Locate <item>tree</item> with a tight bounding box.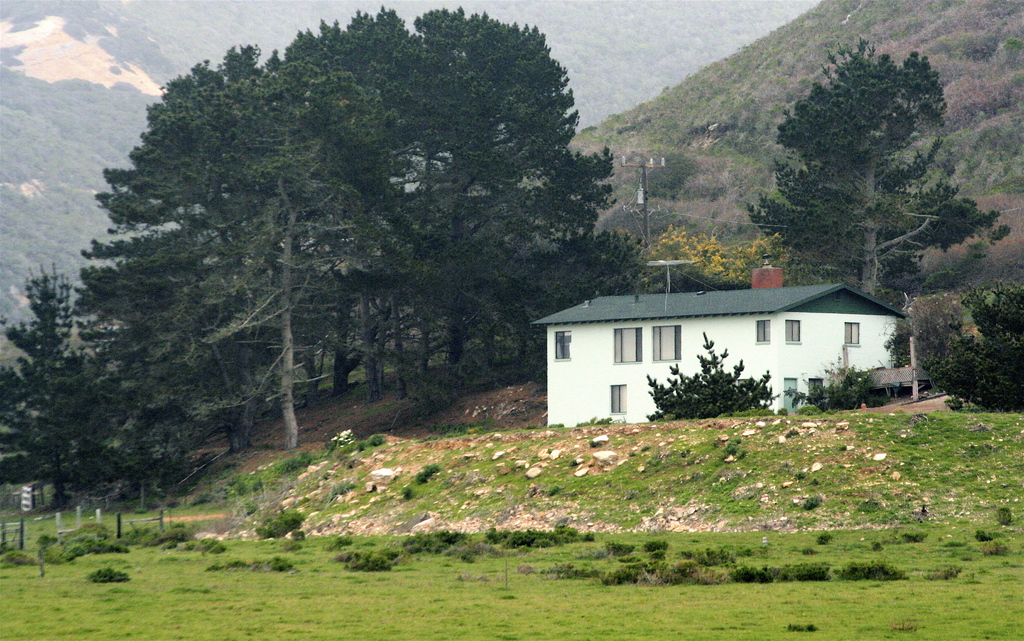
l=52, t=13, r=650, b=472.
